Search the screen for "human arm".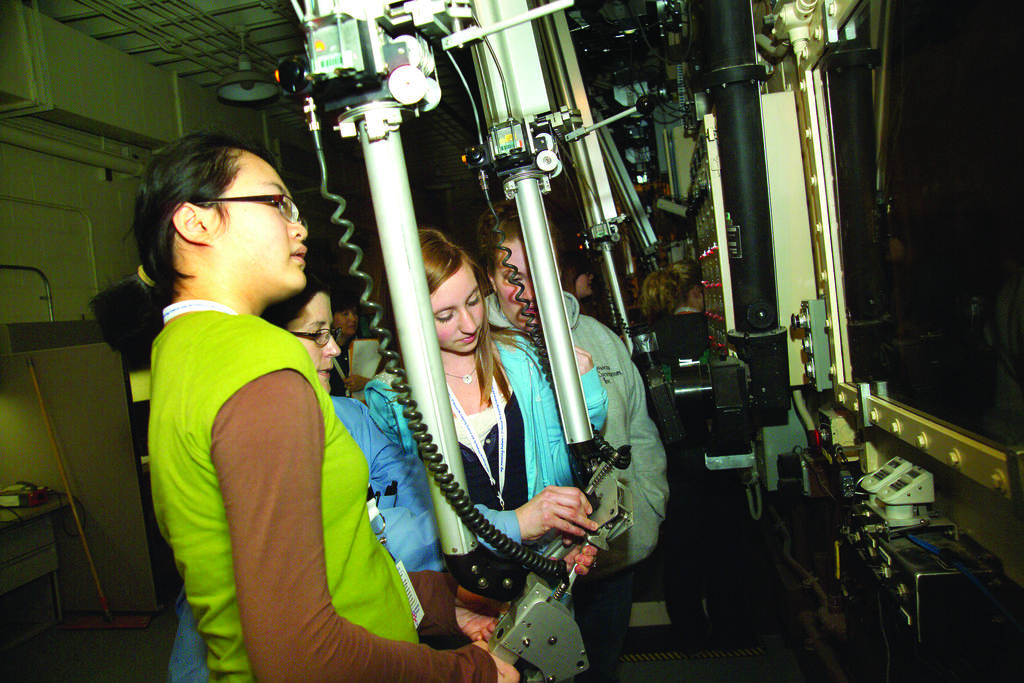
Found at x1=409, y1=572, x2=509, y2=650.
